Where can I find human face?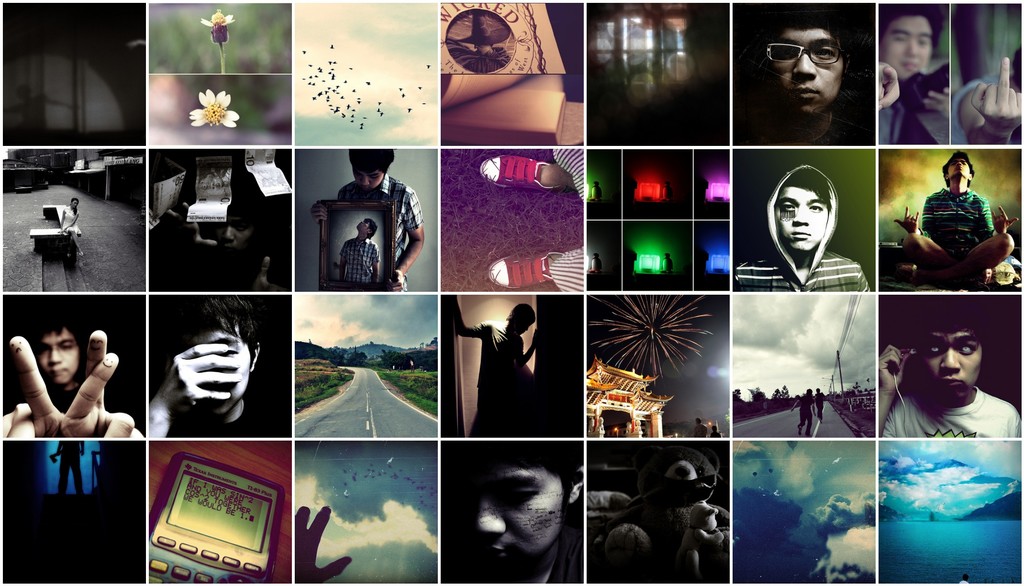
You can find it at {"left": 356, "top": 160, "right": 387, "bottom": 191}.
